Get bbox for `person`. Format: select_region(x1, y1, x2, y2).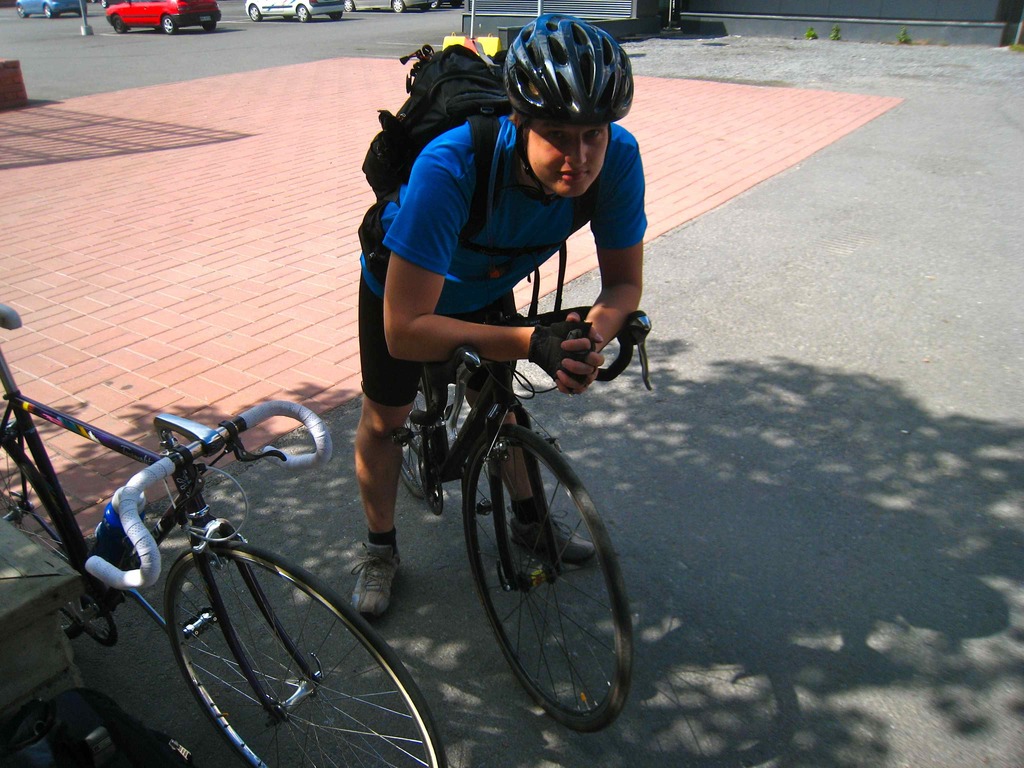
select_region(344, 10, 650, 630).
